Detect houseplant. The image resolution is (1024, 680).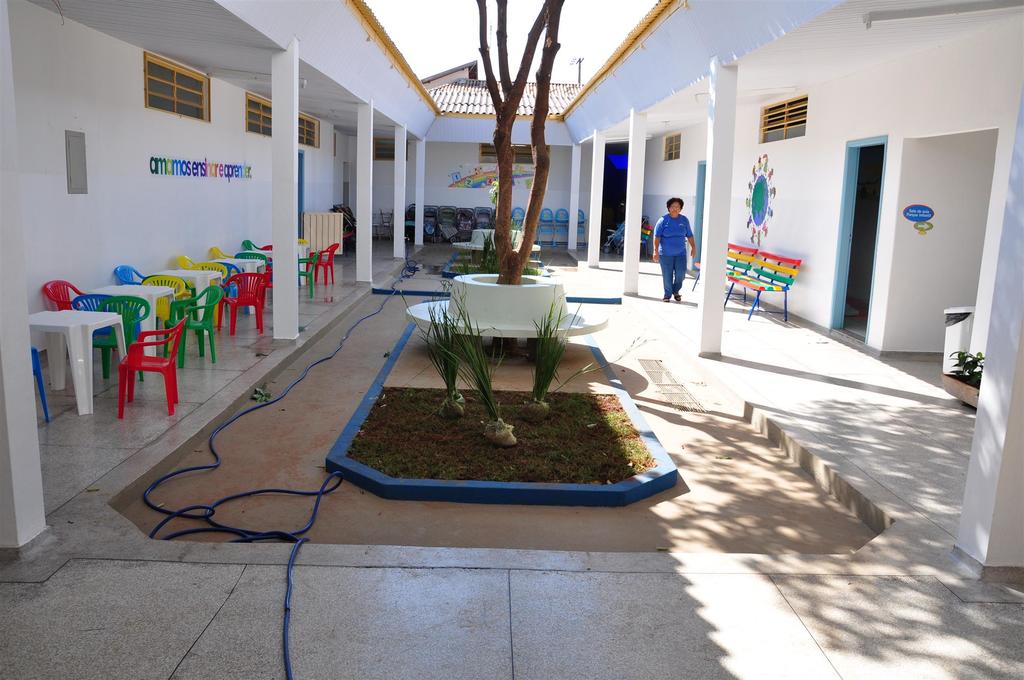
415,301,466,410.
